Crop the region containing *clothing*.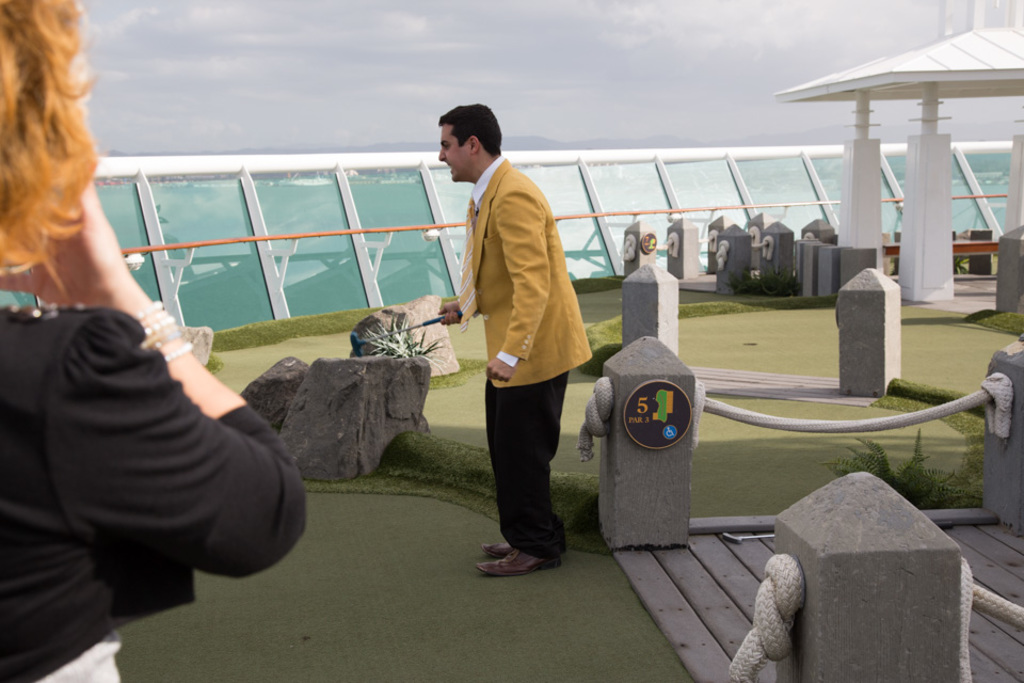
Crop region: BBox(452, 116, 590, 540).
